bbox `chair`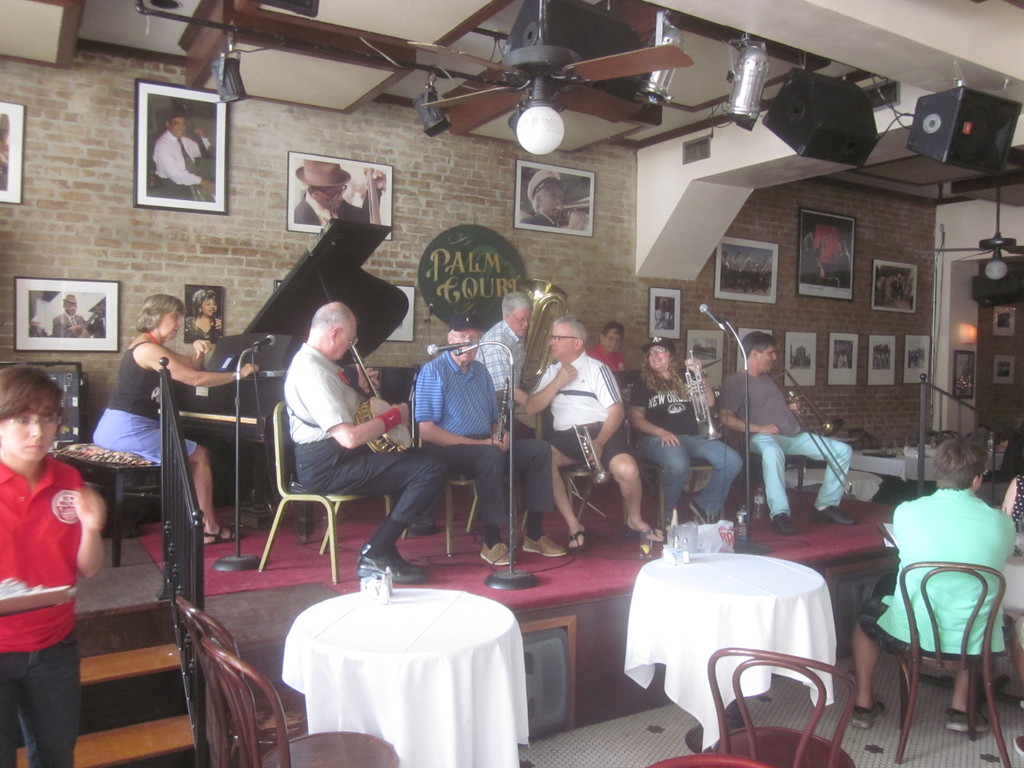
x1=256 y1=399 x2=392 y2=587
